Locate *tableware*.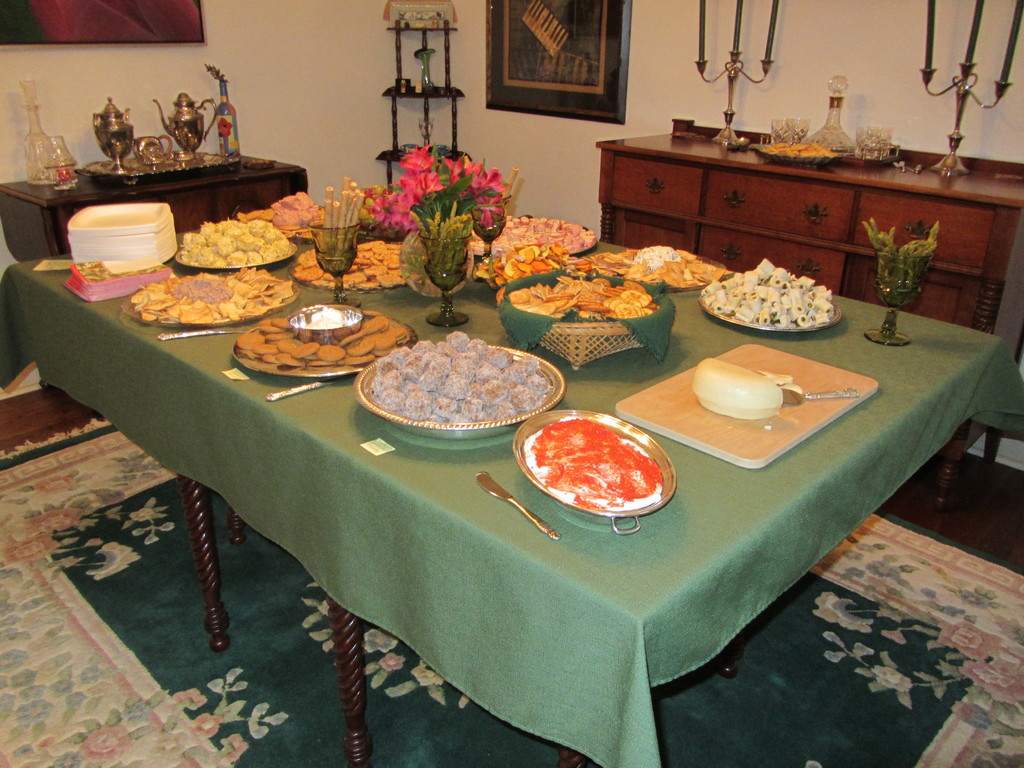
Bounding box: {"x1": 123, "y1": 271, "x2": 300, "y2": 325}.
